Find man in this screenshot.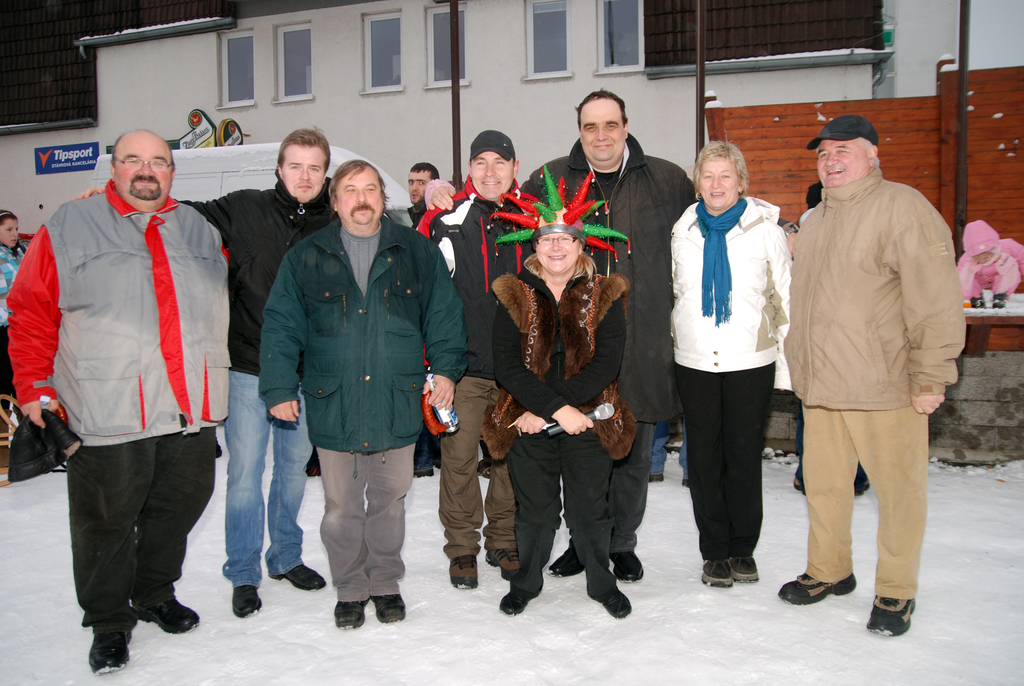
The bounding box for man is crop(794, 183, 871, 490).
